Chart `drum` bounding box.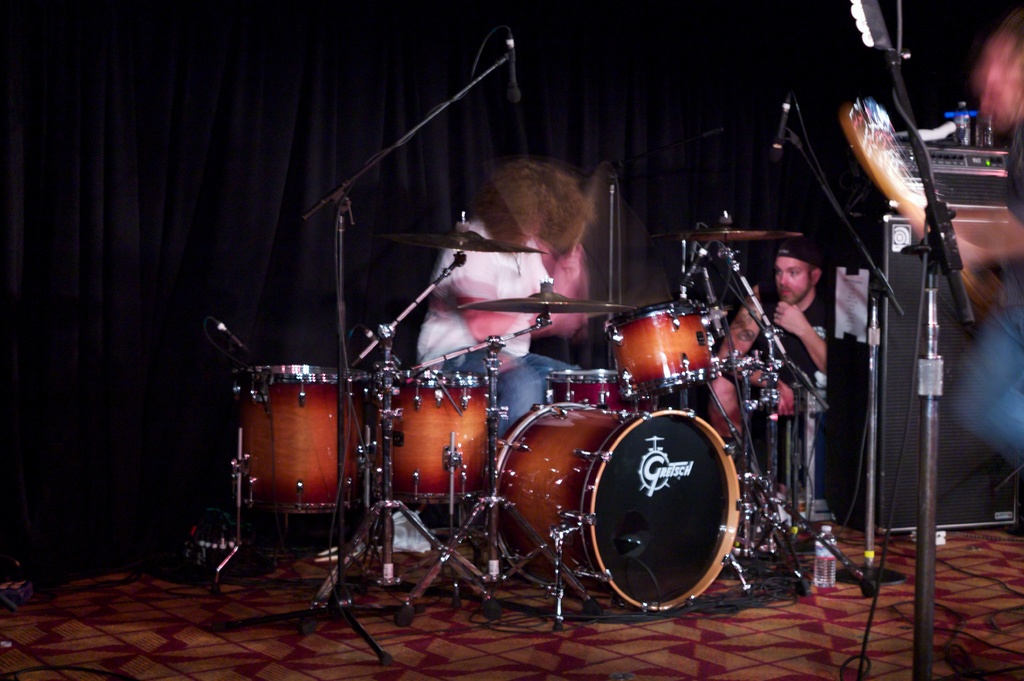
Charted: bbox(610, 299, 716, 394).
